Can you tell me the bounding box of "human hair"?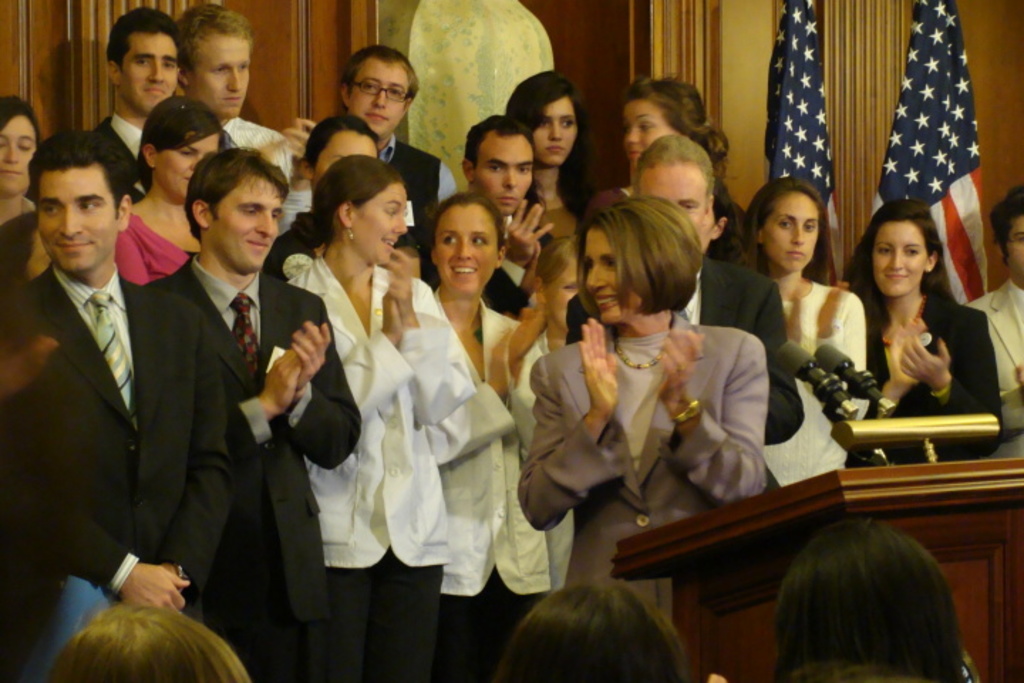
{"left": 465, "top": 120, "right": 536, "bottom": 164}.
